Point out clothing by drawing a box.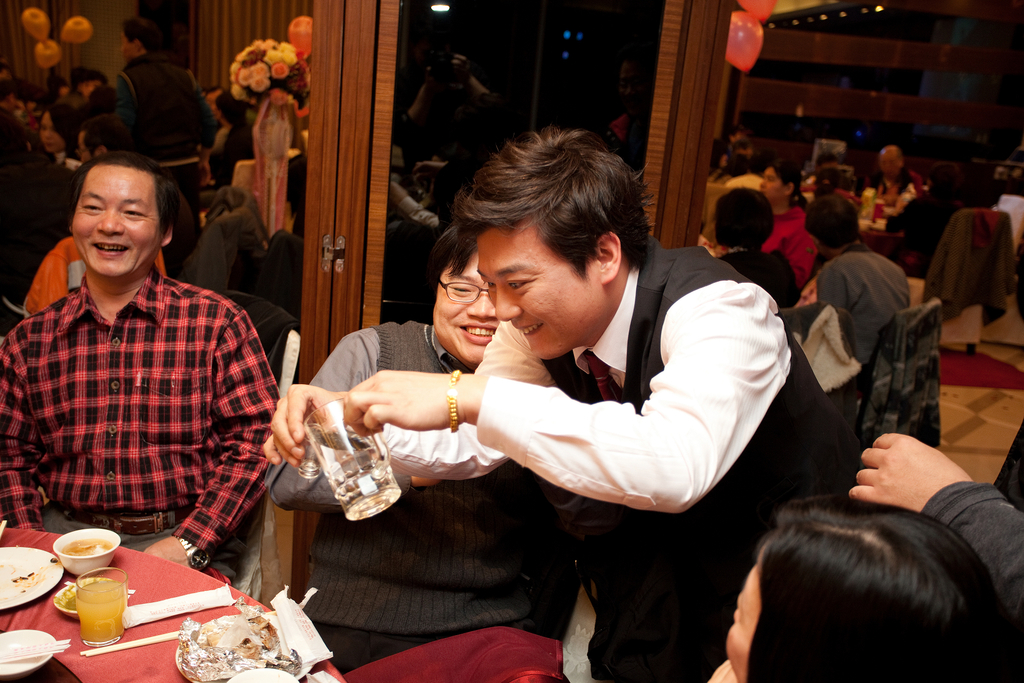
<bbox>764, 199, 821, 288</bbox>.
